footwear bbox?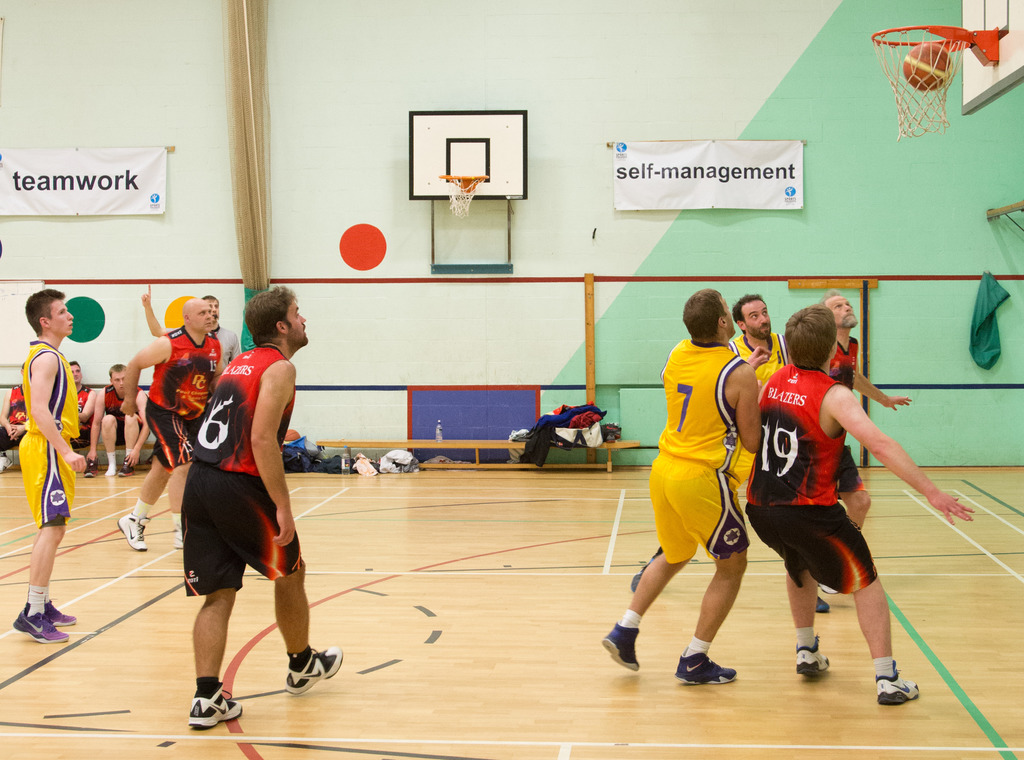
172 533 182 549
